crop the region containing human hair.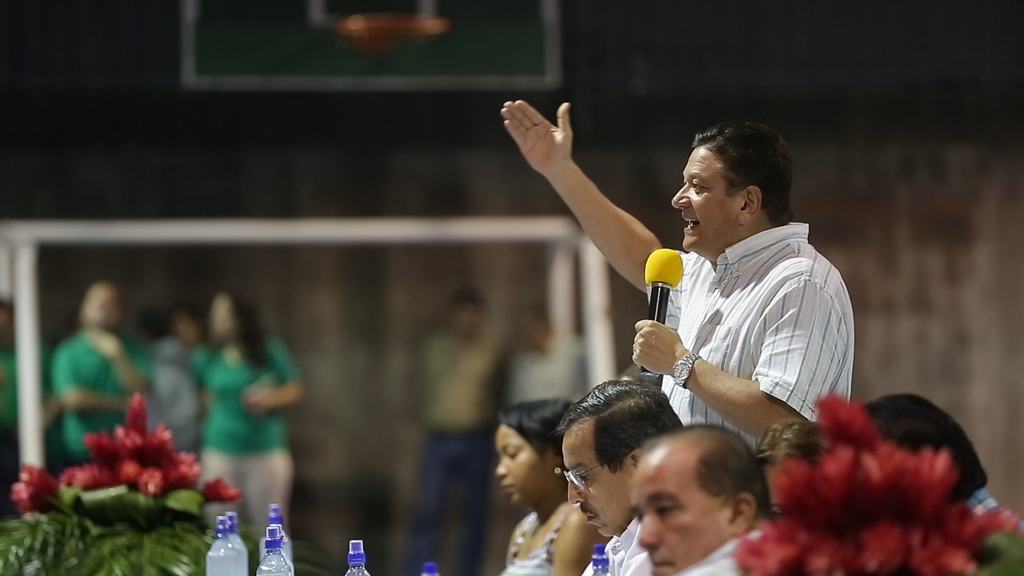
Crop region: {"x1": 554, "y1": 377, "x2": 687, "y2": 481}.
